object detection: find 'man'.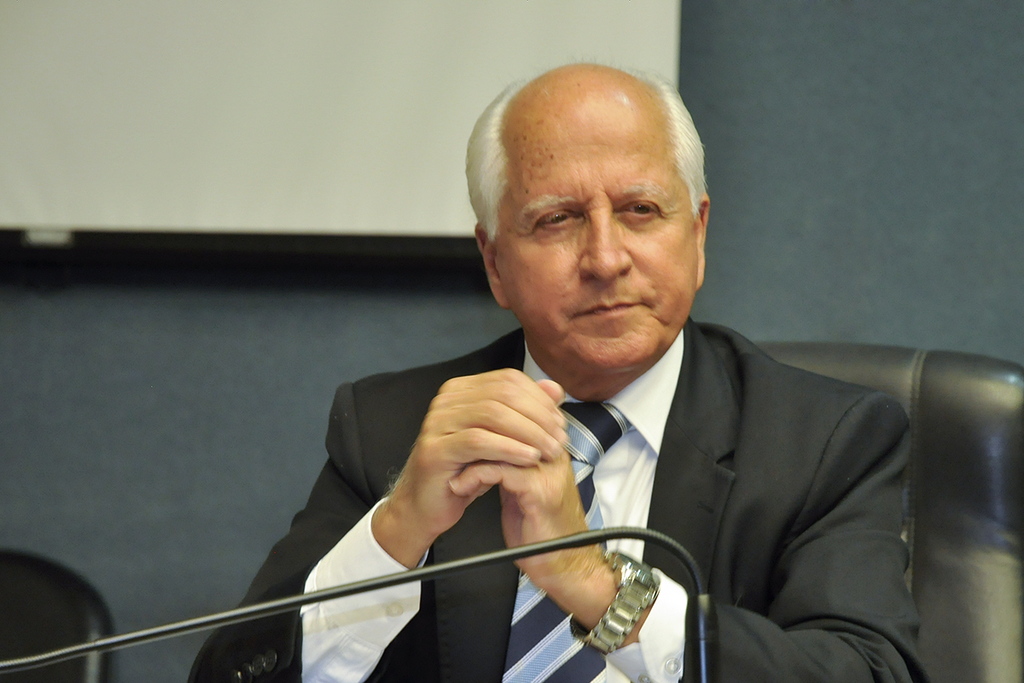
(left=203, top=58, right=1012, bottom=679).
